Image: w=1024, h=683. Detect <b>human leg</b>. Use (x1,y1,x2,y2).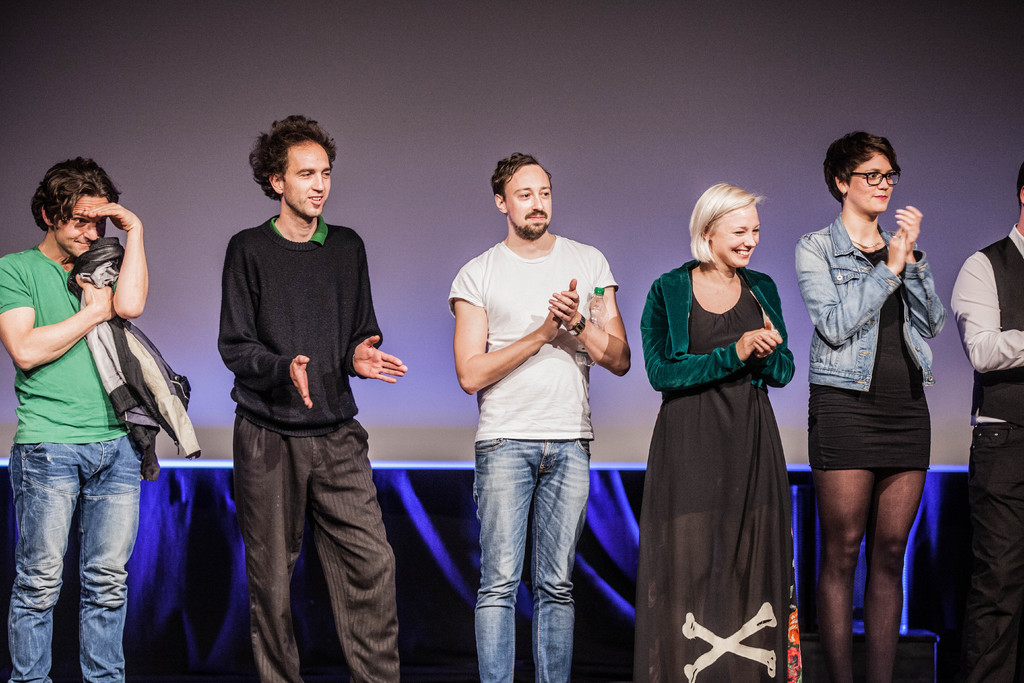
(6,440,58,679).
